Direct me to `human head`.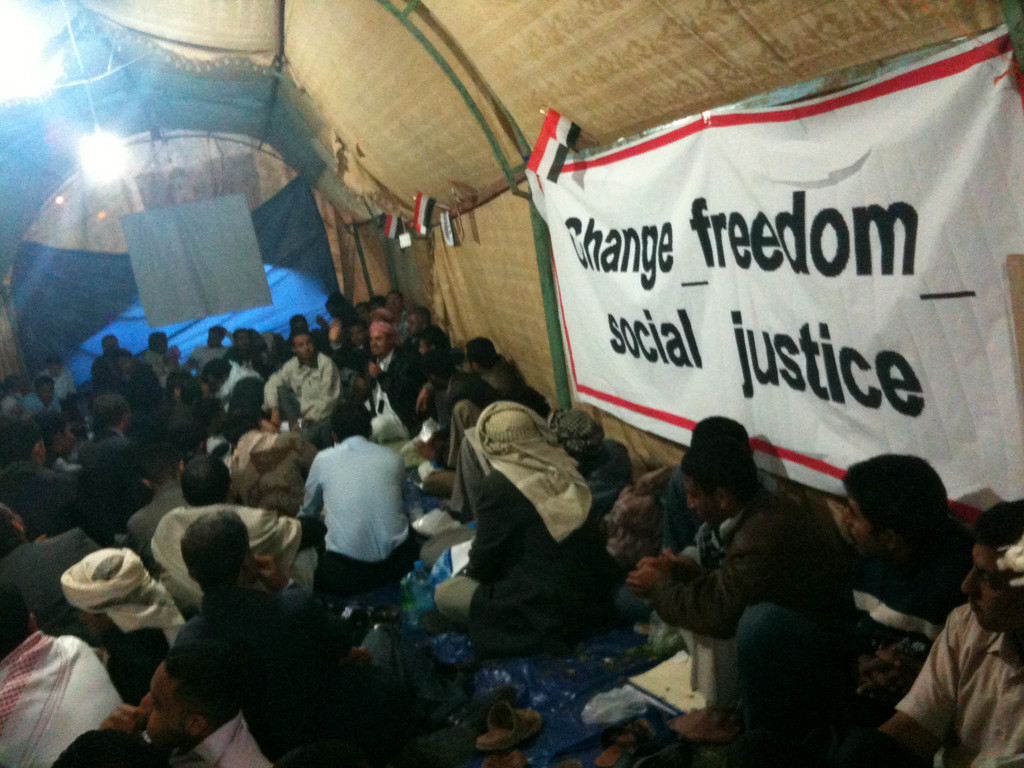
Direction: locate(292, 331, 317, 360).
